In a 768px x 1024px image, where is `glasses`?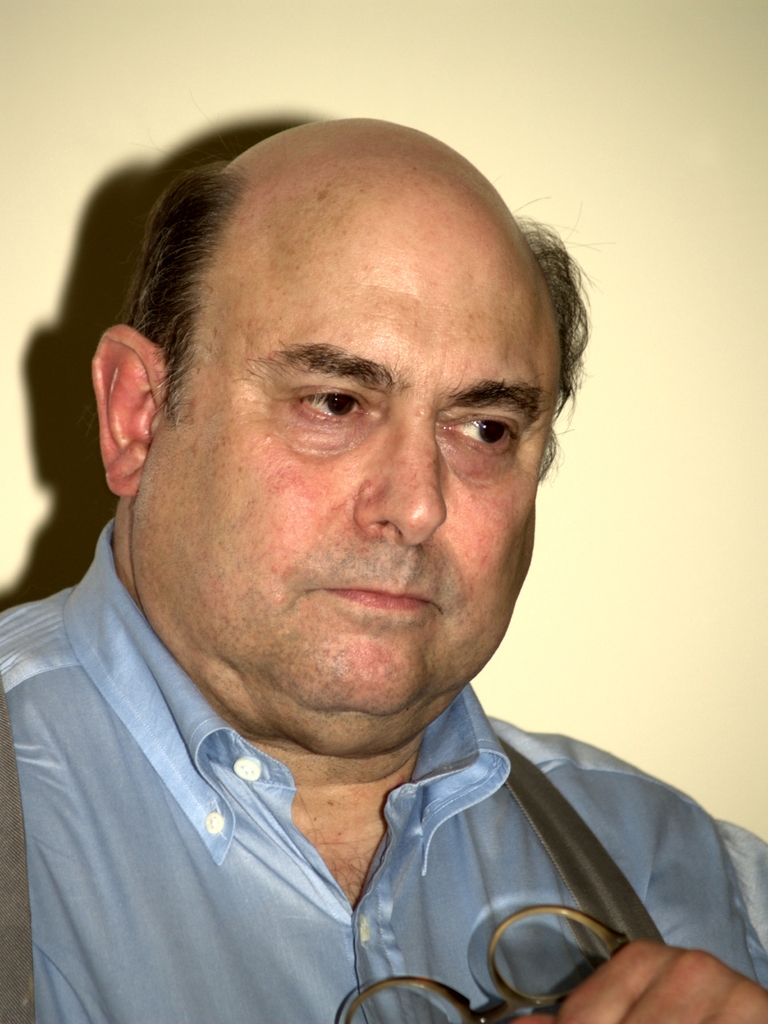
<box>343,903,632,1023</box>.
